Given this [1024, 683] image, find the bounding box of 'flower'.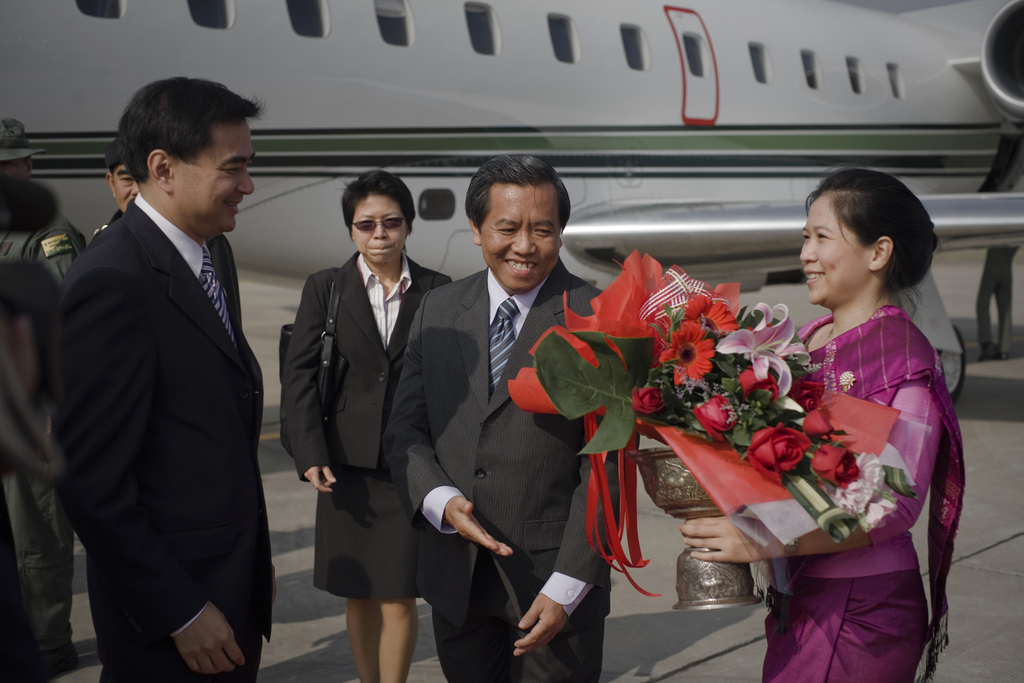
(828,452,881,519).
